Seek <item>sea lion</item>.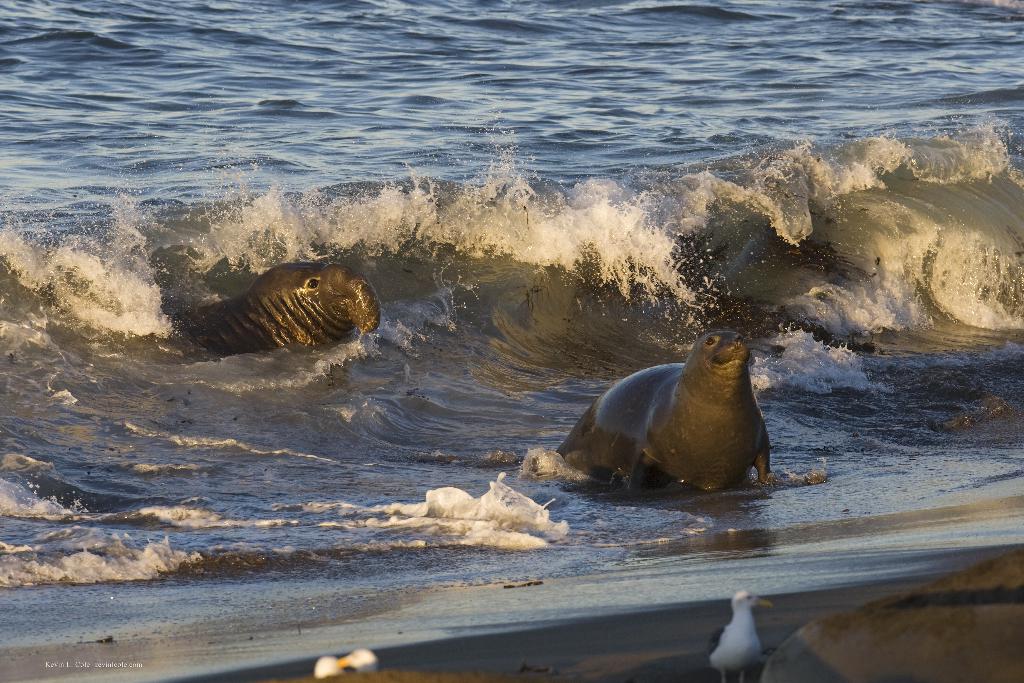
(561,330,774,489).
